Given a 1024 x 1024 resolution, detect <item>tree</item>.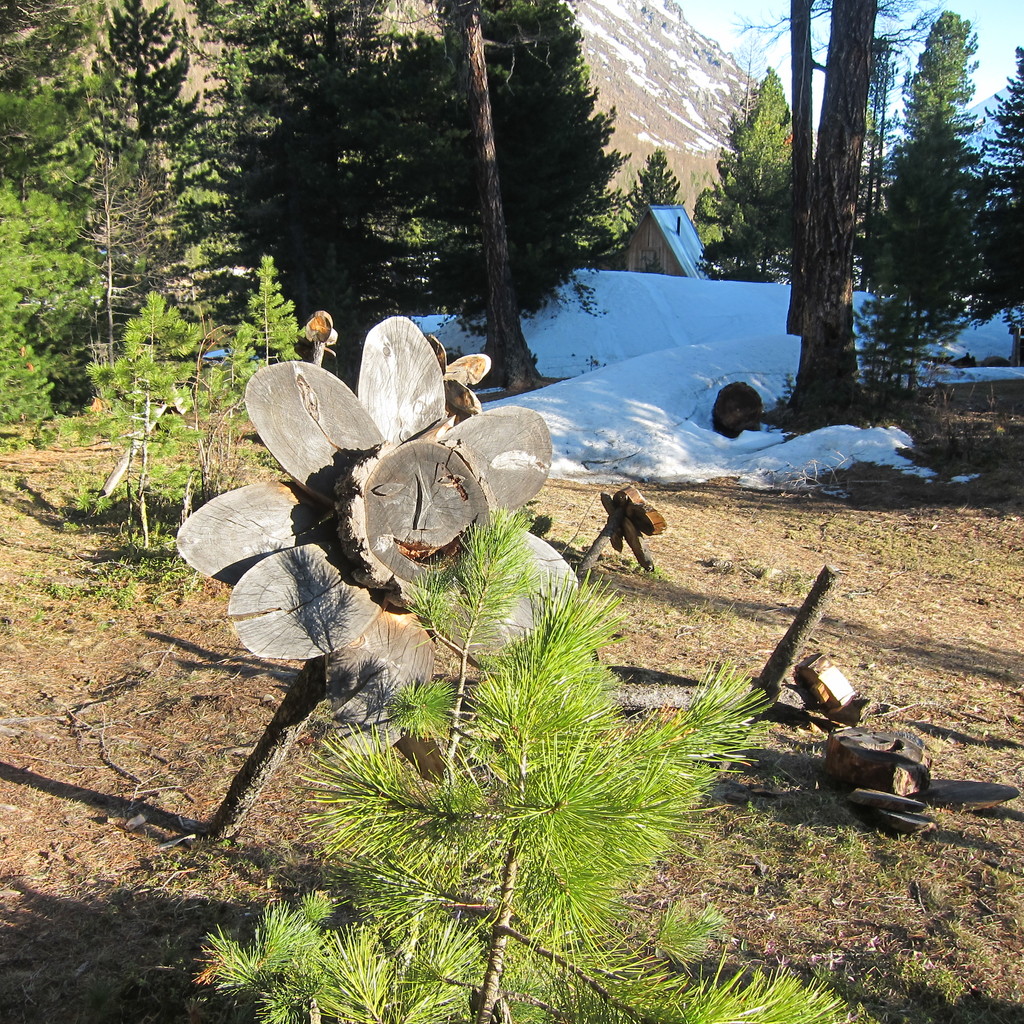
select_region(88, 0, 189, 180).
